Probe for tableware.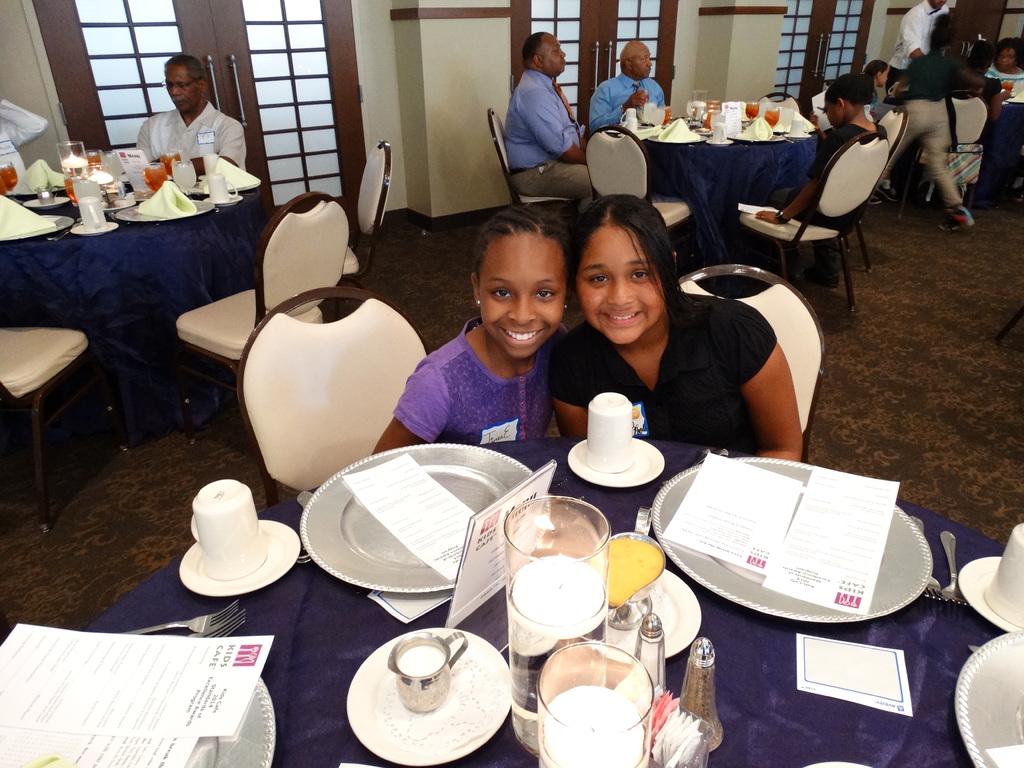
Probe result: 941, 531, 970, 607.
